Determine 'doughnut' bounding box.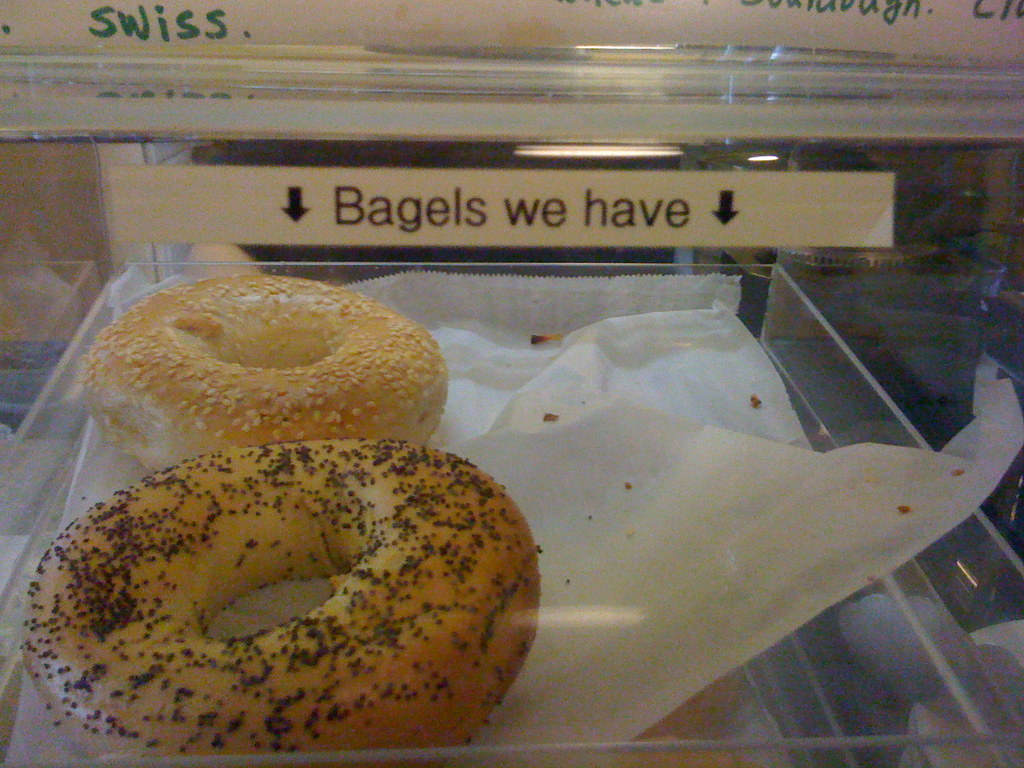
Determined: left=72, top=273, right=449, bottom=476.
